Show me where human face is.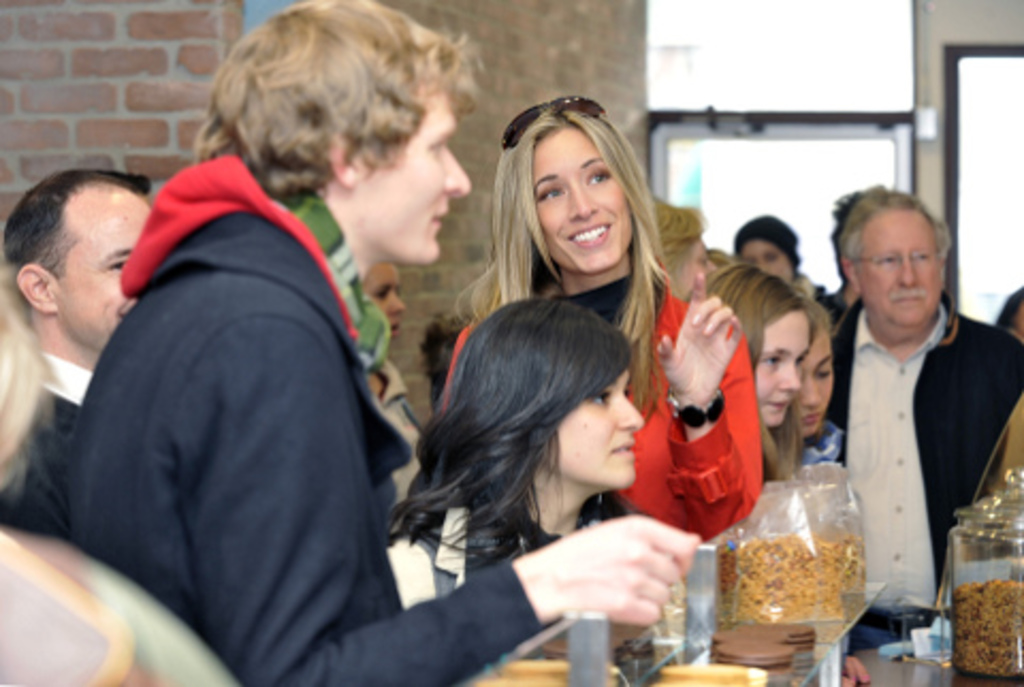
human face is at {"x1": 789, "y1": 339, "x2": 836, "y2": 431}.
